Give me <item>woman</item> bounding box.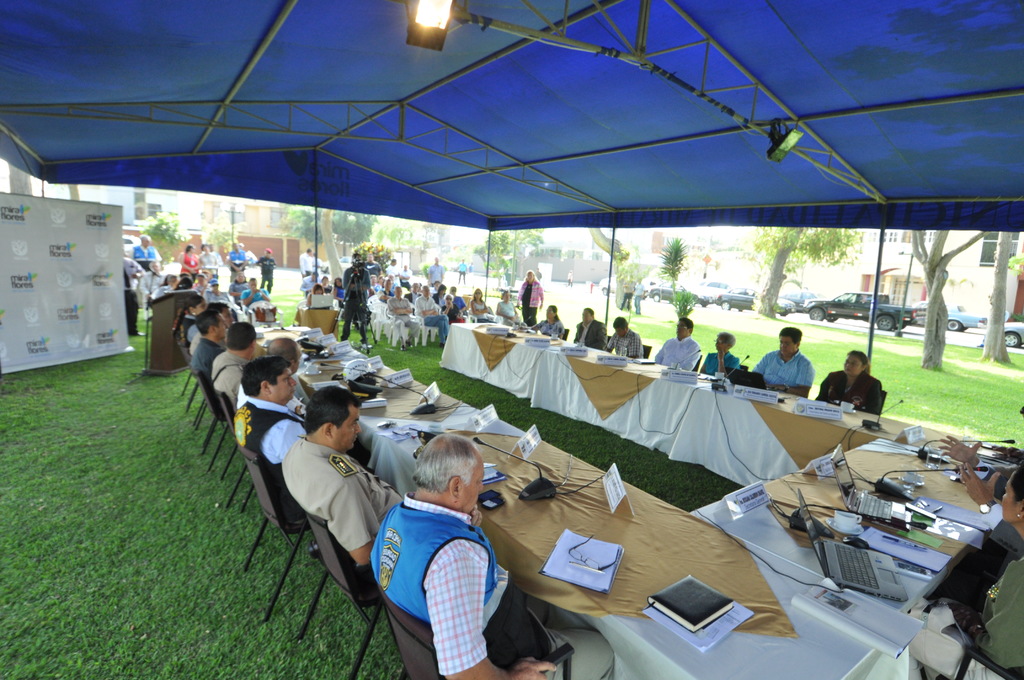
BBox(150, 275, 177, 302).
